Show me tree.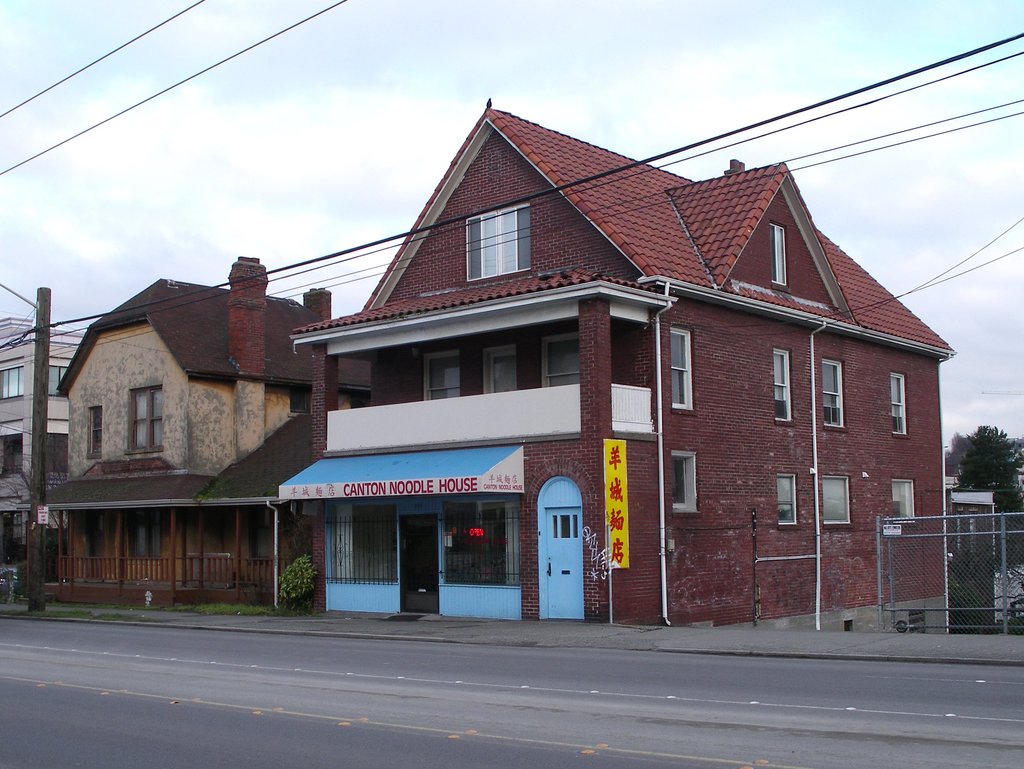
tree is here: locate(945, 416, 1023, 506).
